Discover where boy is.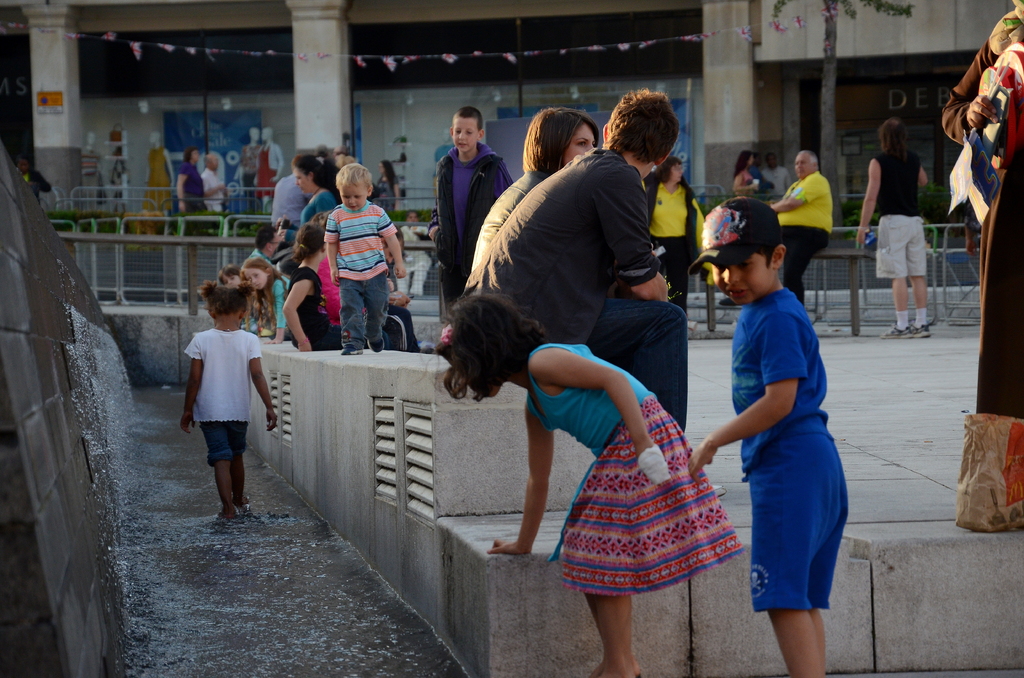
Discovered at 428, 105, 518, 346.
